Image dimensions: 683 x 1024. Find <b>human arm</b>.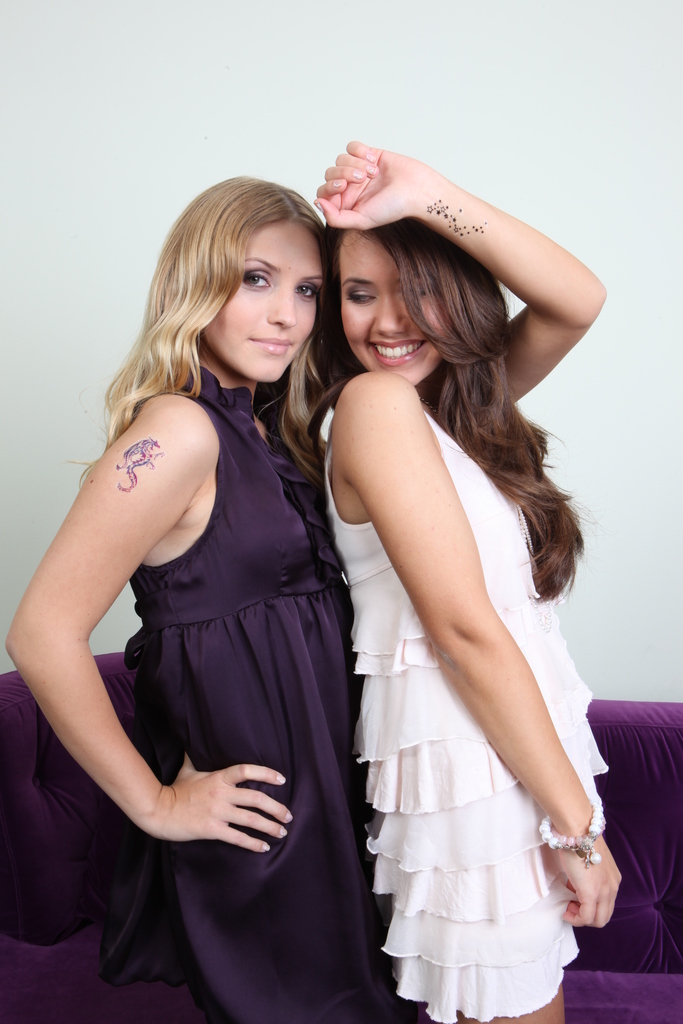
bbox=[16, 397, 201, 924].
